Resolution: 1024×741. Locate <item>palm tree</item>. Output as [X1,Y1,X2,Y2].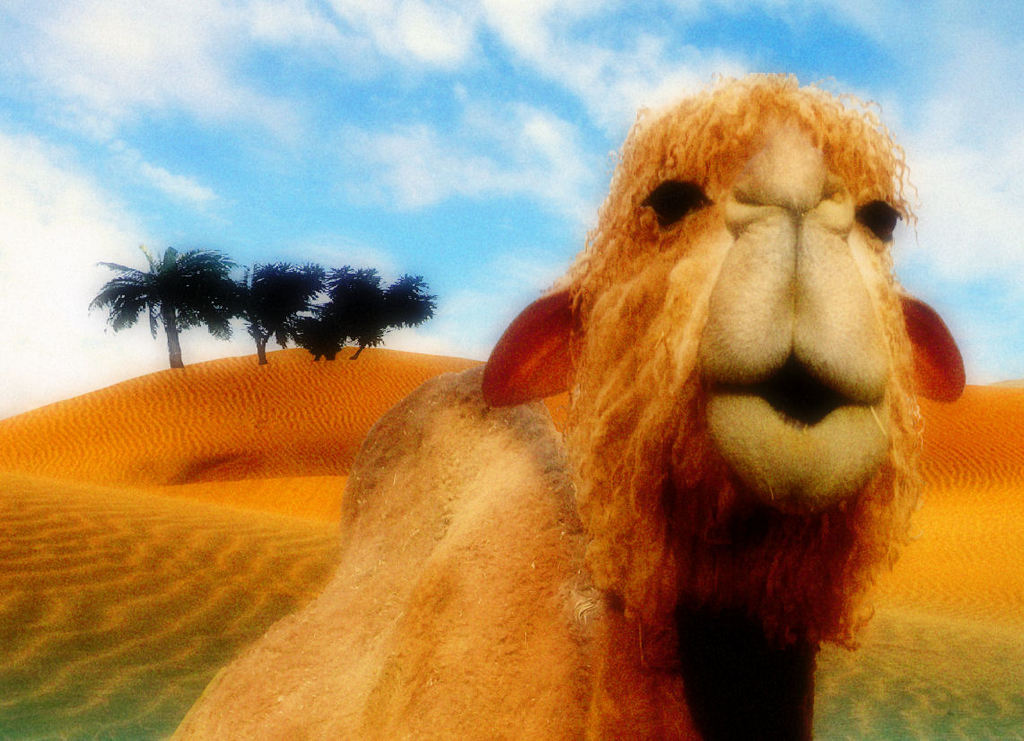
[343,256,430,385].
